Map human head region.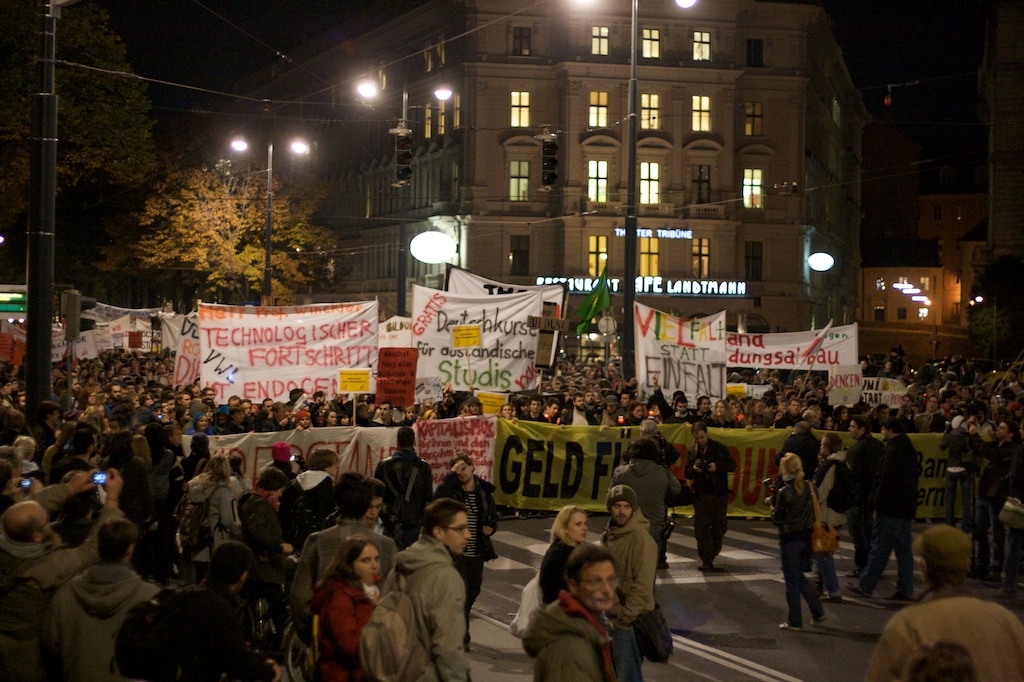
Mapped to (x1=920, y1=524, x2=974, y2=587).
